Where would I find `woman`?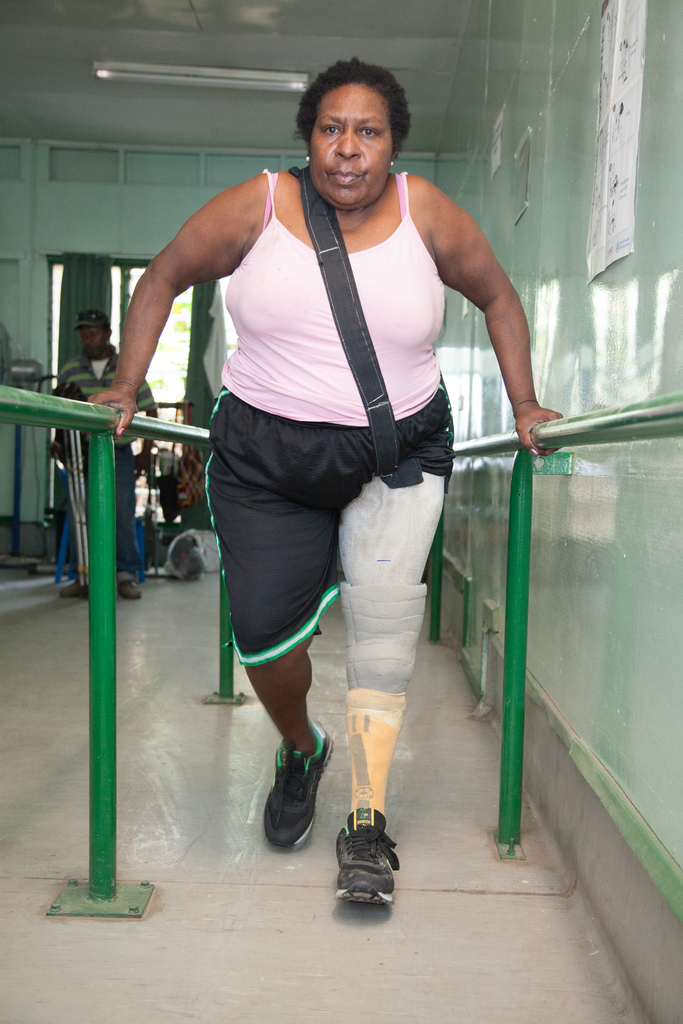
At bbox=[78, 56, 564, 902].
